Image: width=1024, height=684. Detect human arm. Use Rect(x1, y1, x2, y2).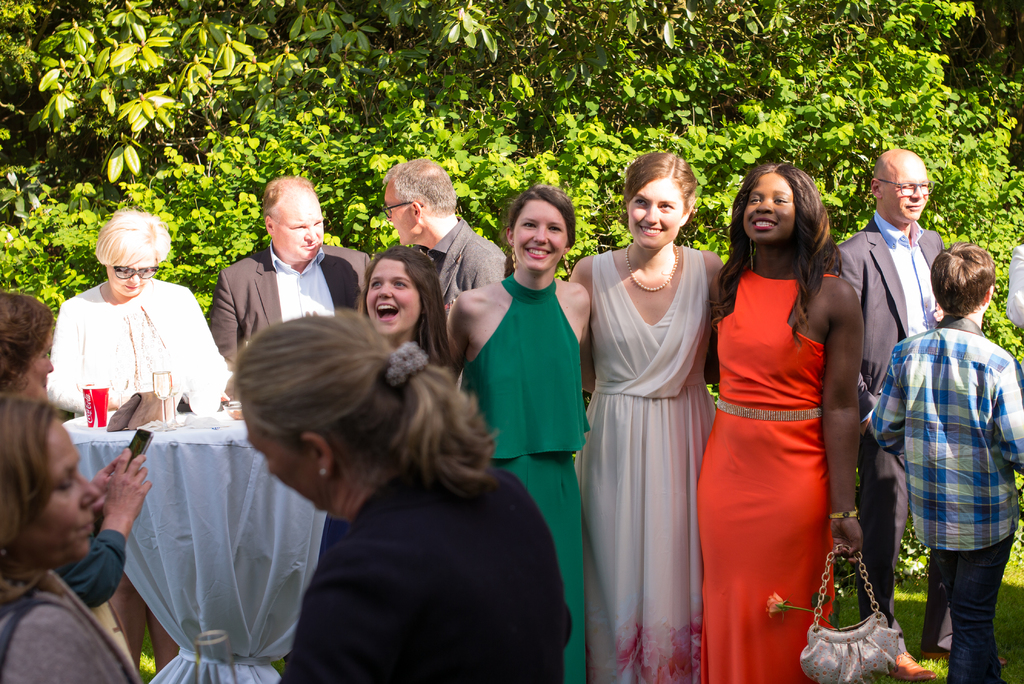
Rect(50, 442, 152, 615).
